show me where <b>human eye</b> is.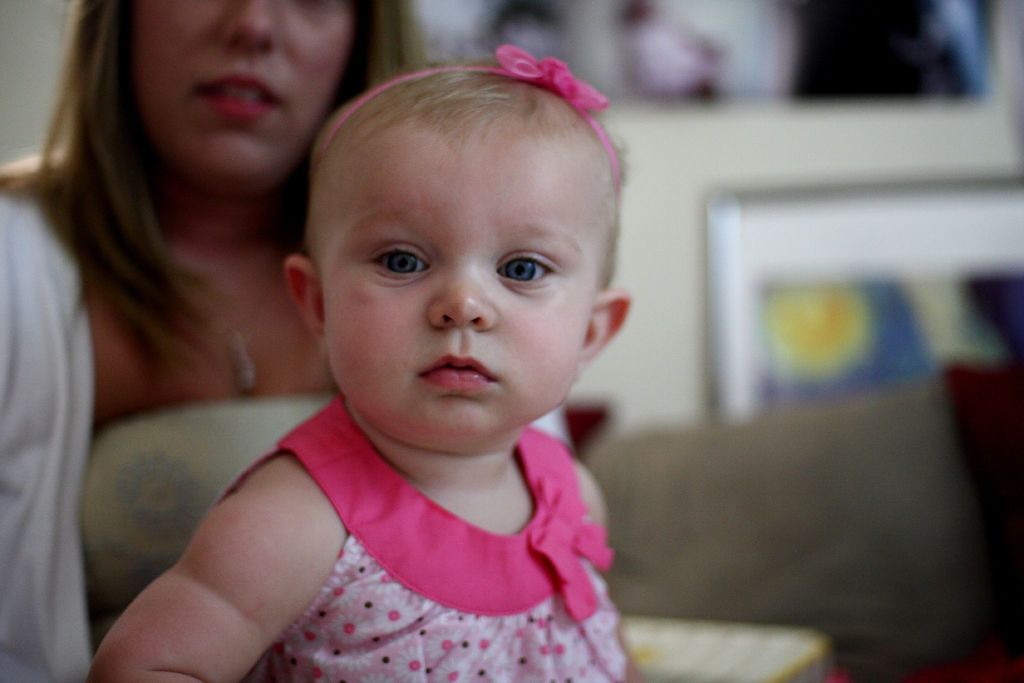
<b>human eye</b> is at (493, 241, 559, 290).
